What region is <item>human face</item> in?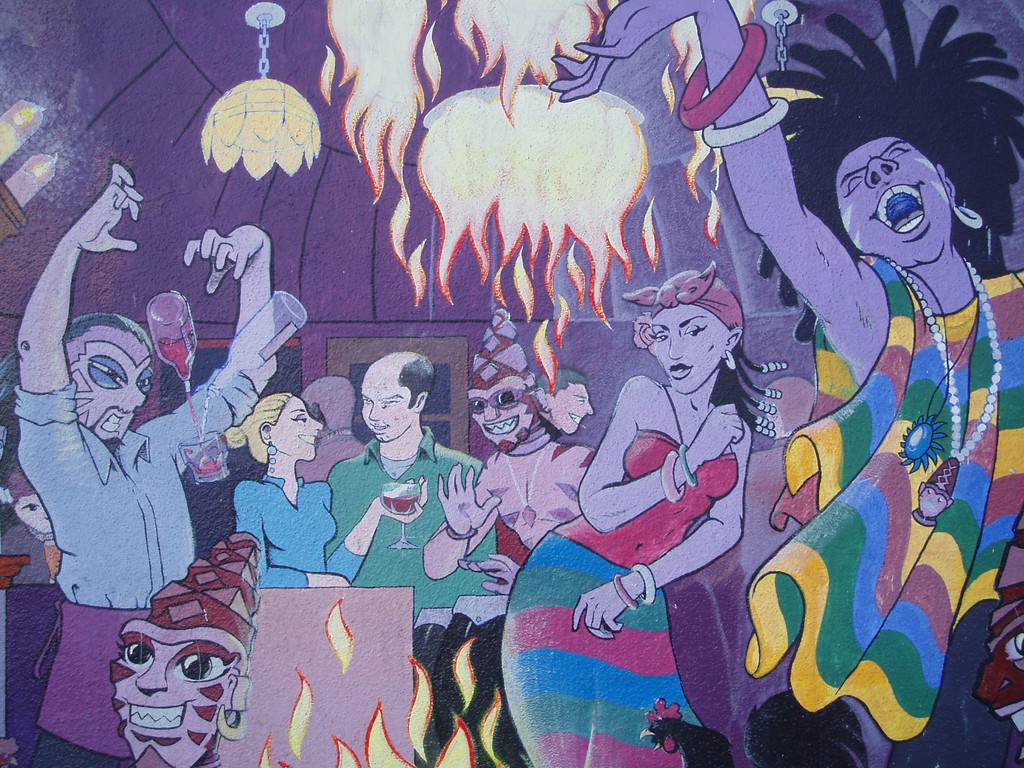
656:306:730:395.
